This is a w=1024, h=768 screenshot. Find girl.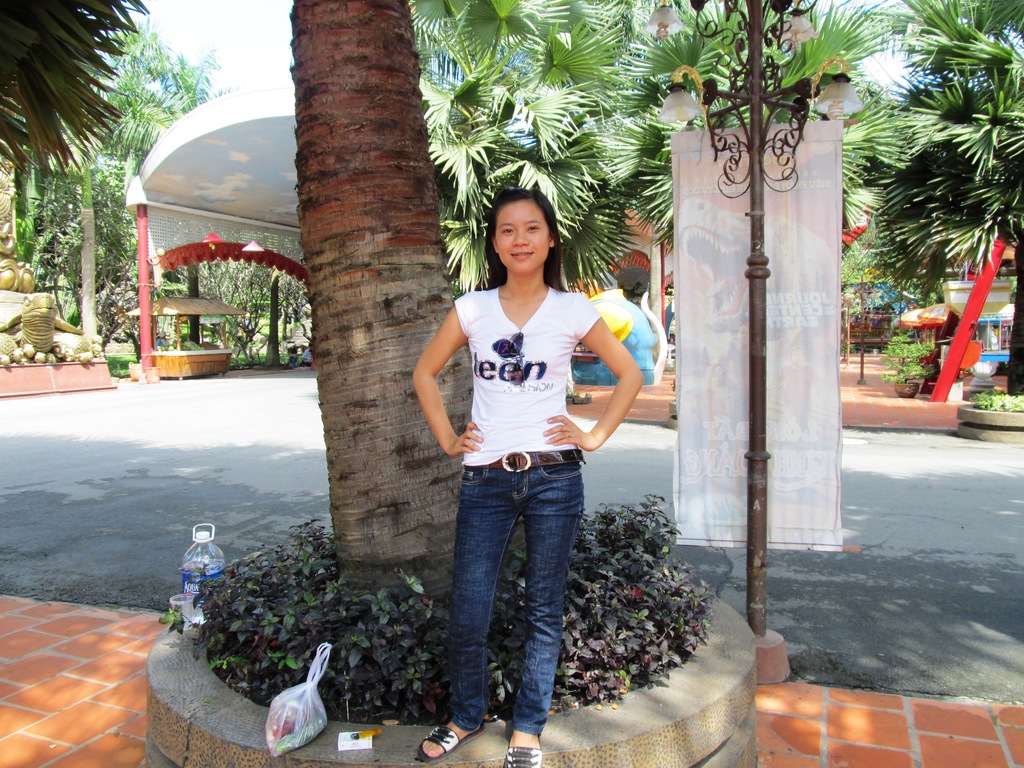
Bounding box: region(419, 184, 646, 767).
